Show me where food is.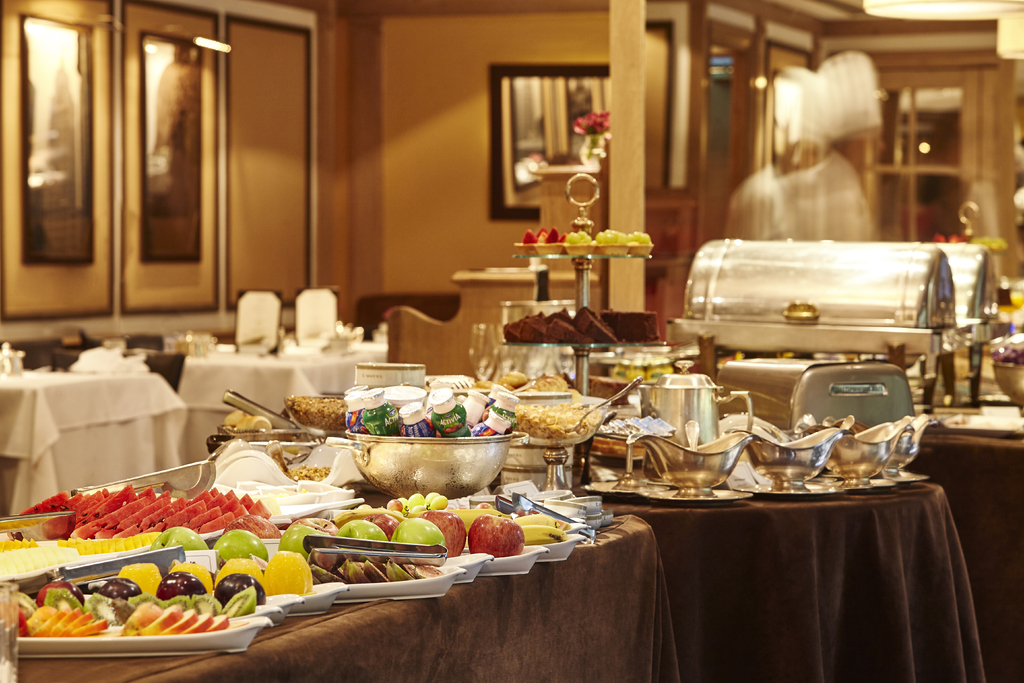
food is at pyautogui.locateOnScreen(166, 593, 189, 612).
